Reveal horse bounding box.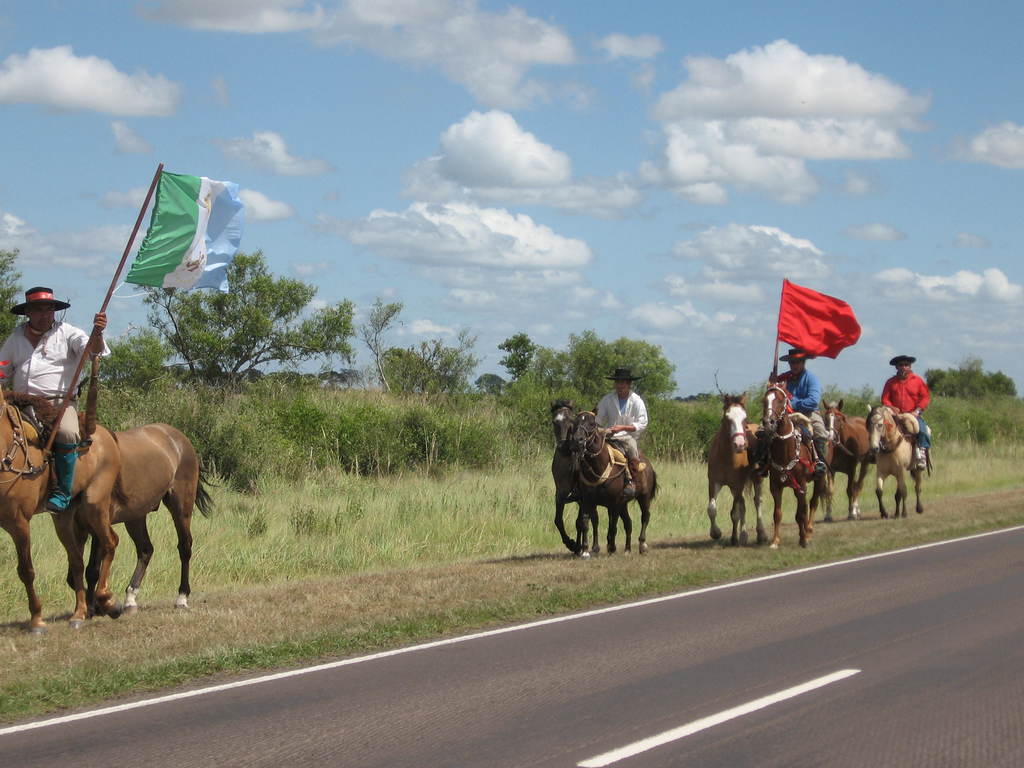
Revealed: 821 398 870 516.
